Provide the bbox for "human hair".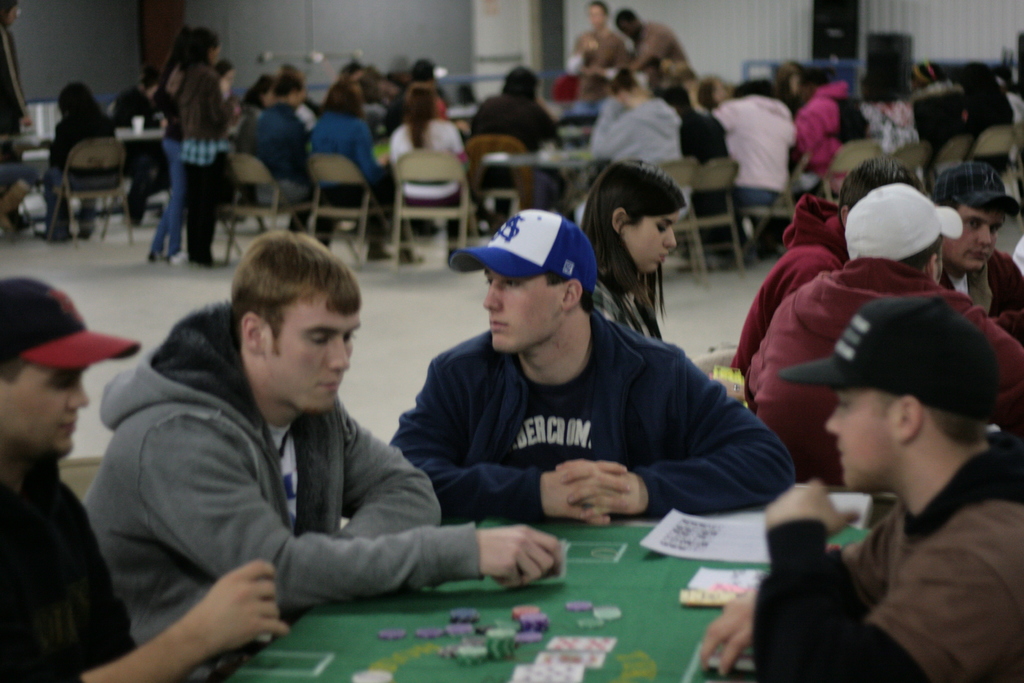
803:64:826:86.
